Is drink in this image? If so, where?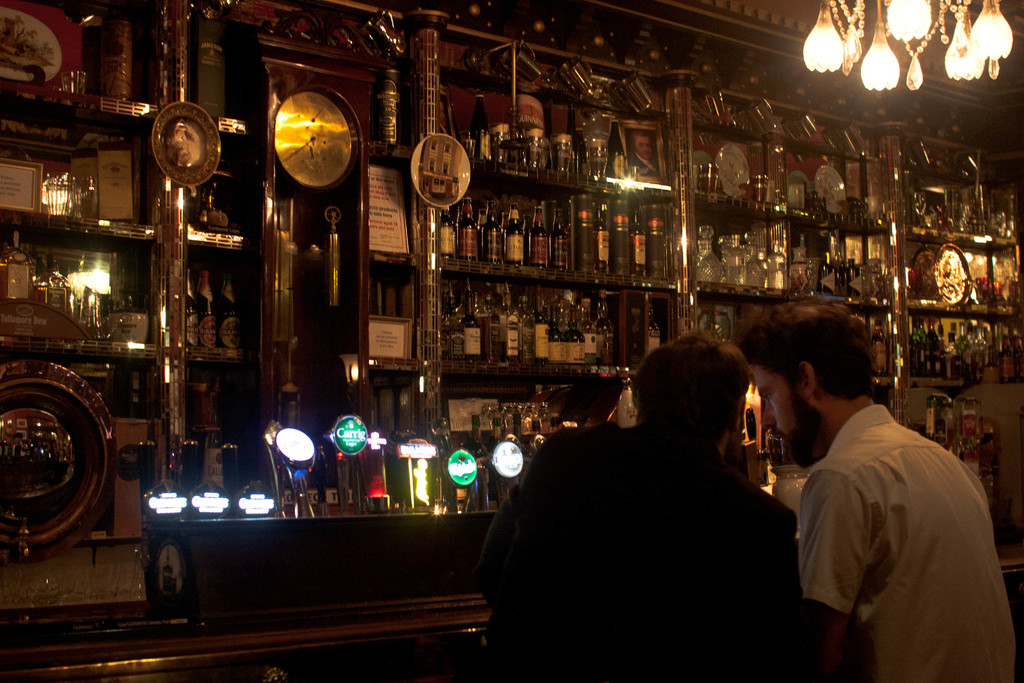
Yes, at select_region(3, 248, 30, 304).
